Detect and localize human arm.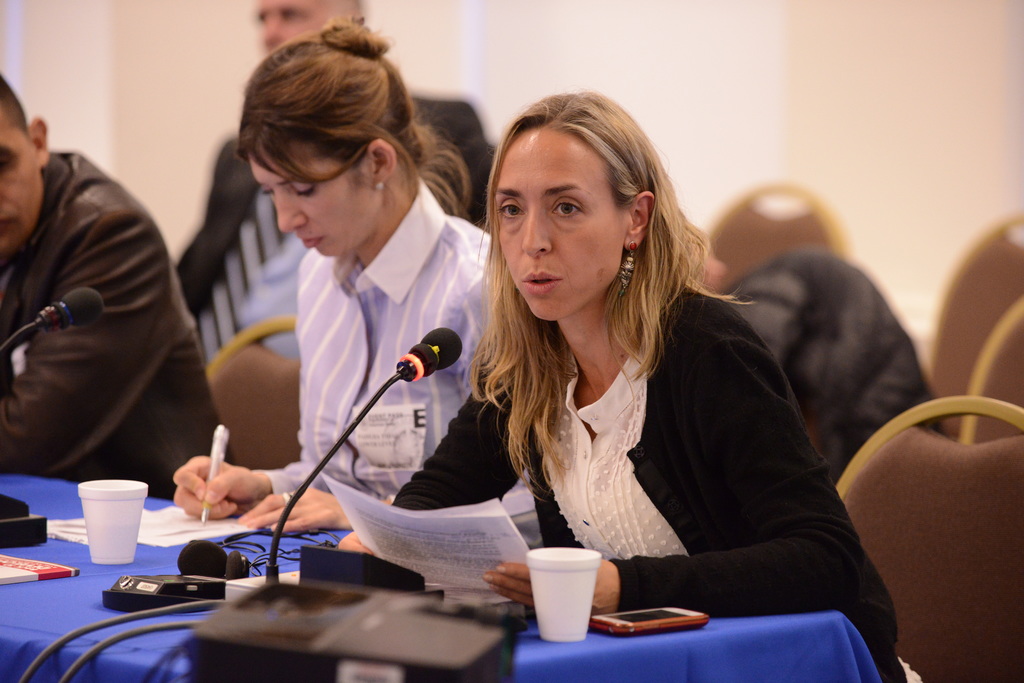
Localized at (x1=339, y1=332, x2=533, y2=553).
